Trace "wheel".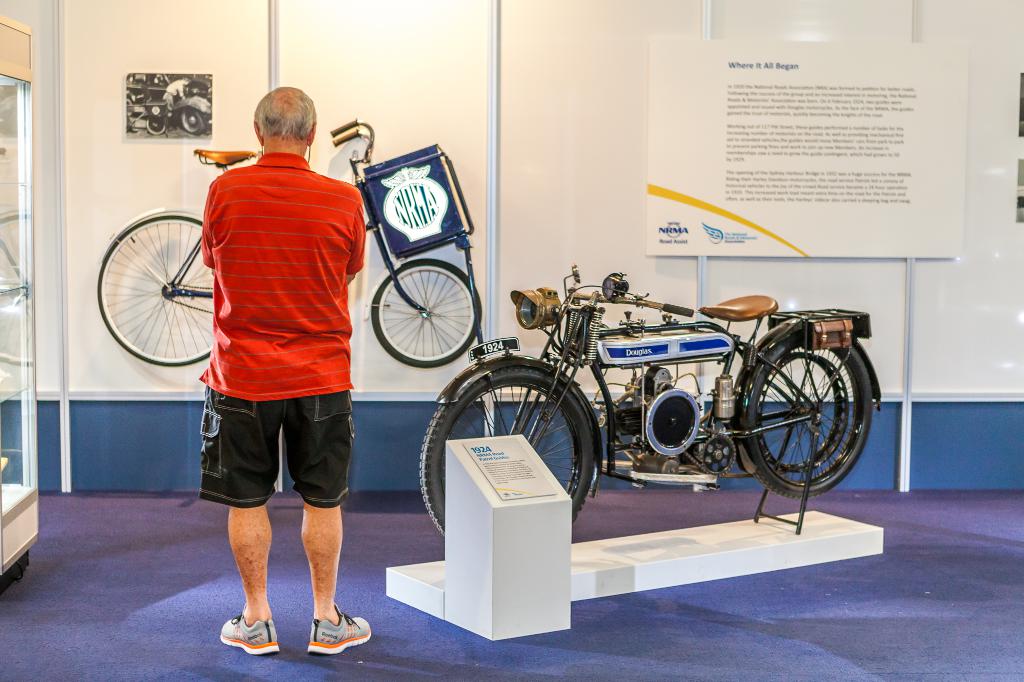
Traced to {"x1": 731, "y1": 333, "x2": 875, "y2": 503}.
